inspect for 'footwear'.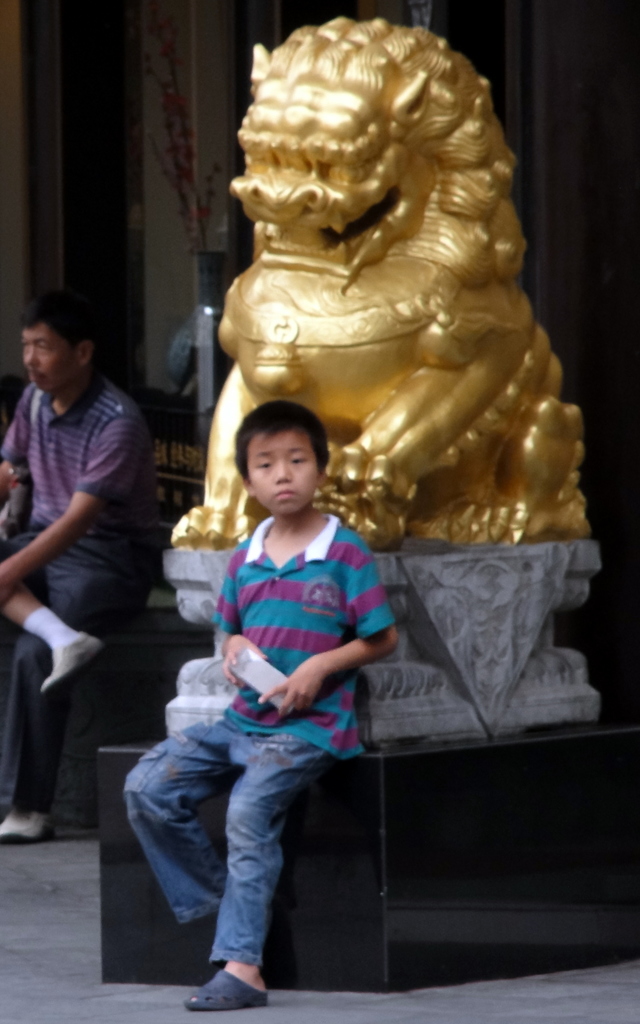
Inspection: left=40, top=627, right=108, bottom=703.
